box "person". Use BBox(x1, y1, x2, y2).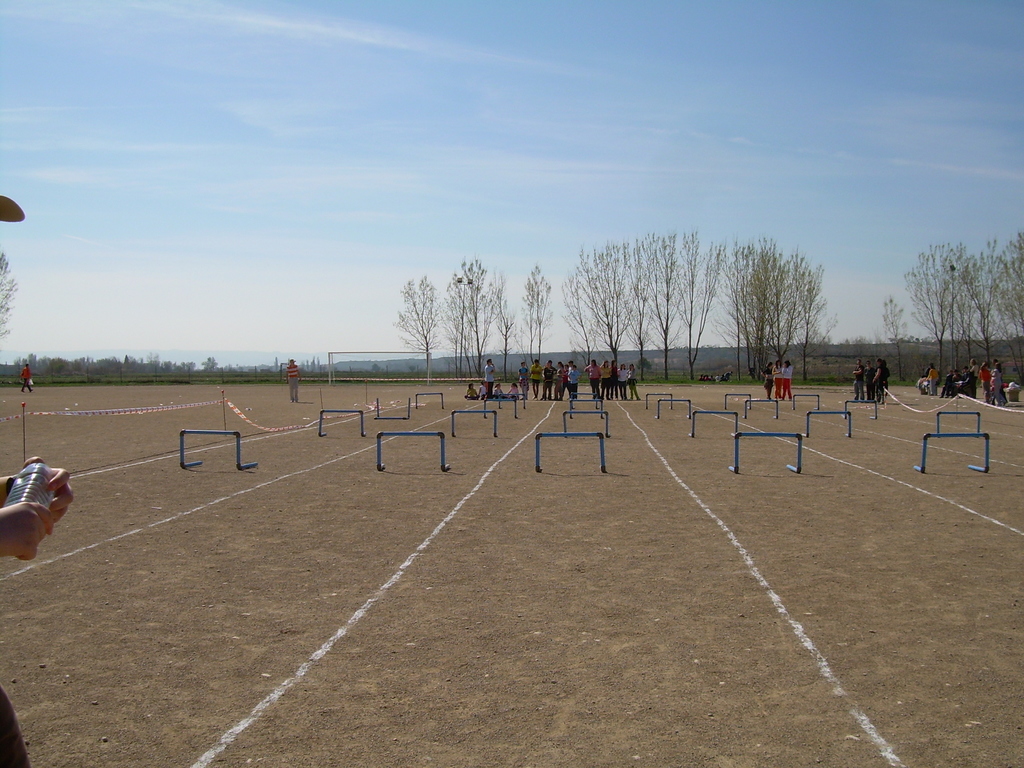
BBox(776, 353, 793, 403).
